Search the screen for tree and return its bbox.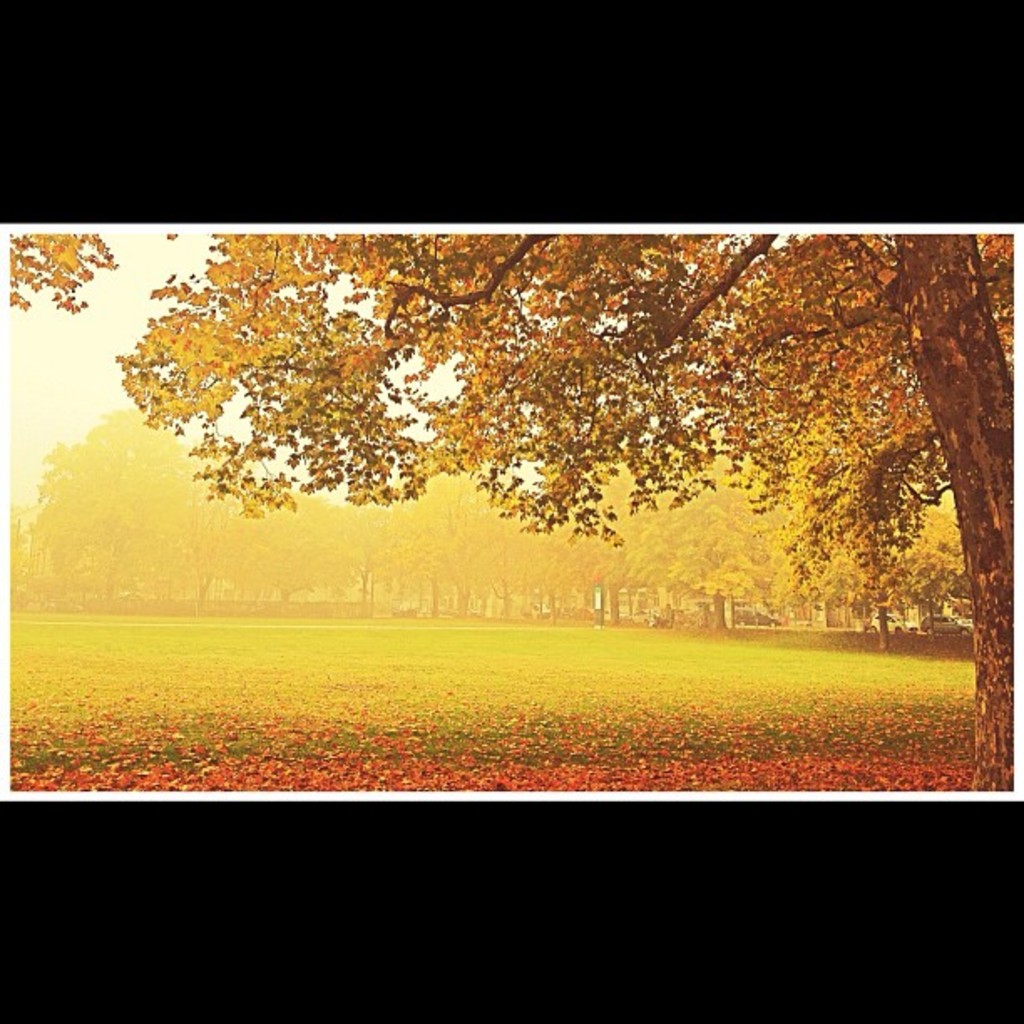
Found: bbox=[100, 228, 1014, 793].
